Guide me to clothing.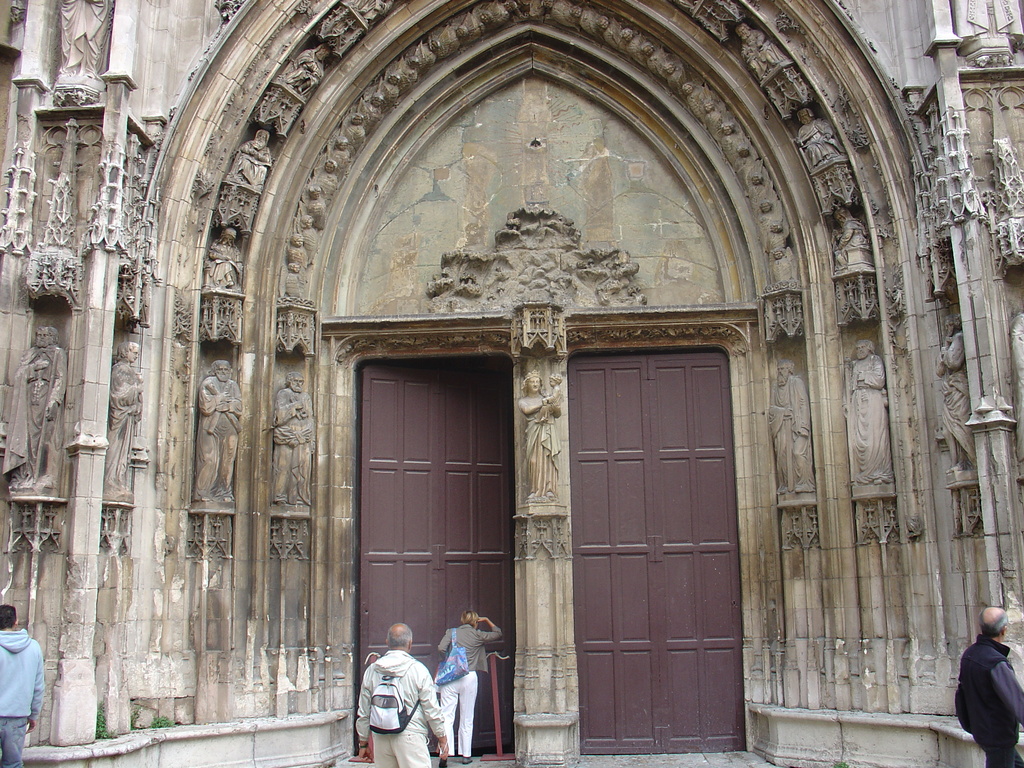
Guidance: select_region(955, 634, 1023, 767).
